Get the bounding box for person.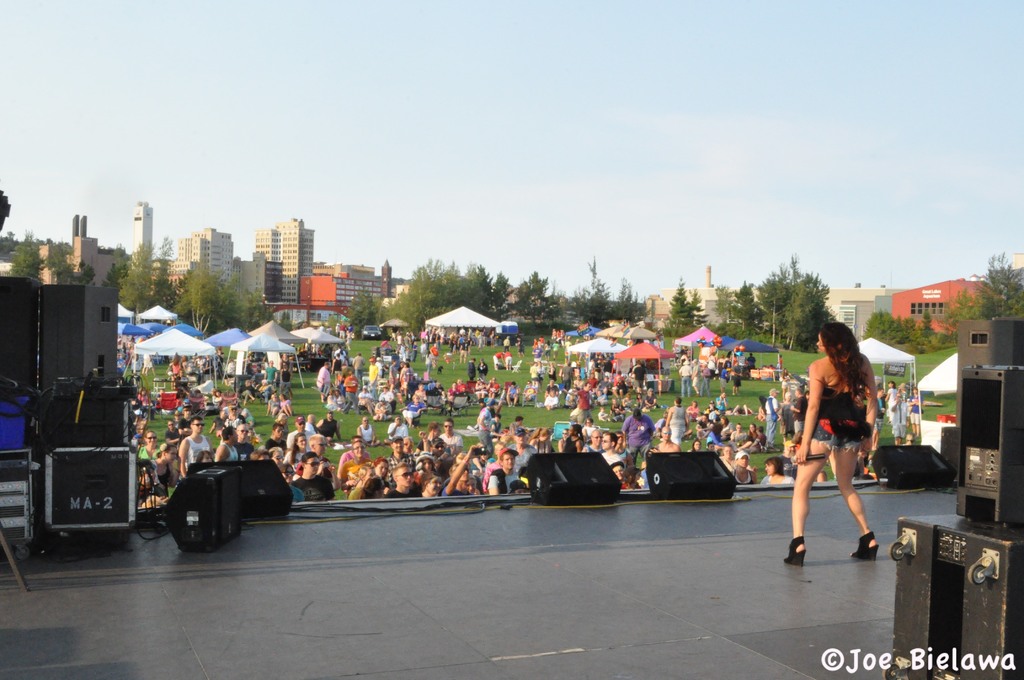
left=548, top=366, right=557, bottom=376.
